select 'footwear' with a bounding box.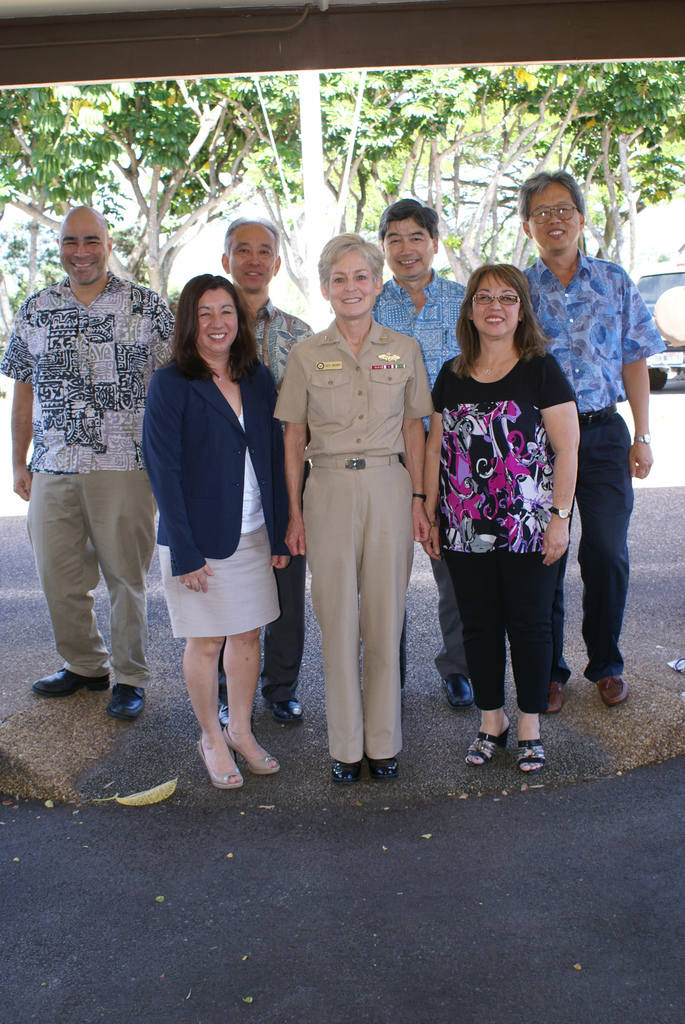
<region>593, 669, 628, 707</region>.
